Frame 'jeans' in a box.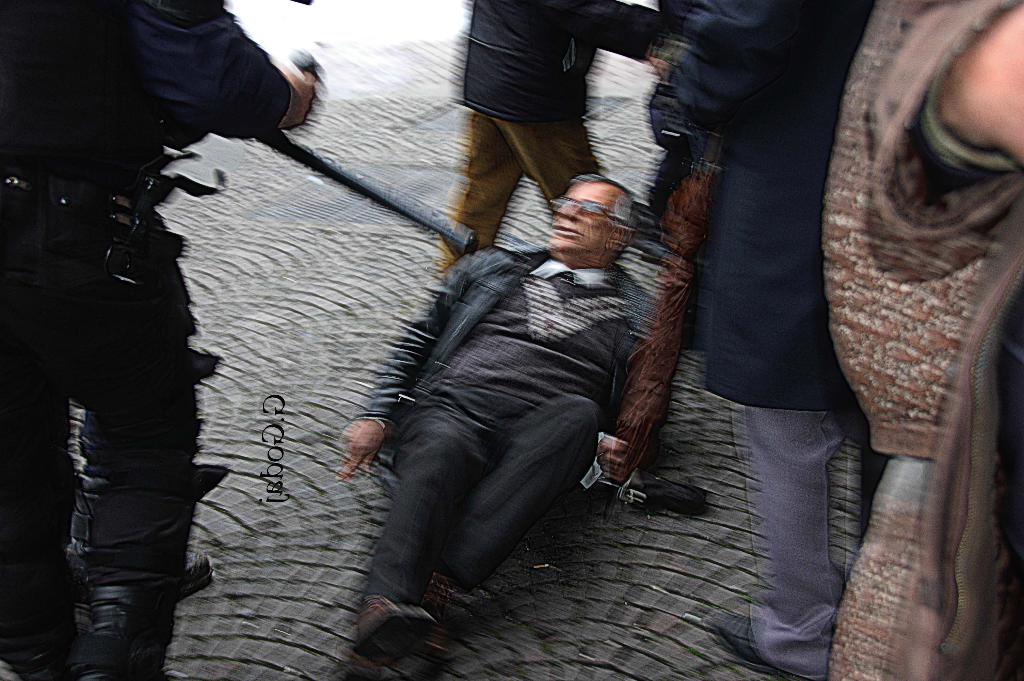
l=365, t=392, r=604, b=605.
